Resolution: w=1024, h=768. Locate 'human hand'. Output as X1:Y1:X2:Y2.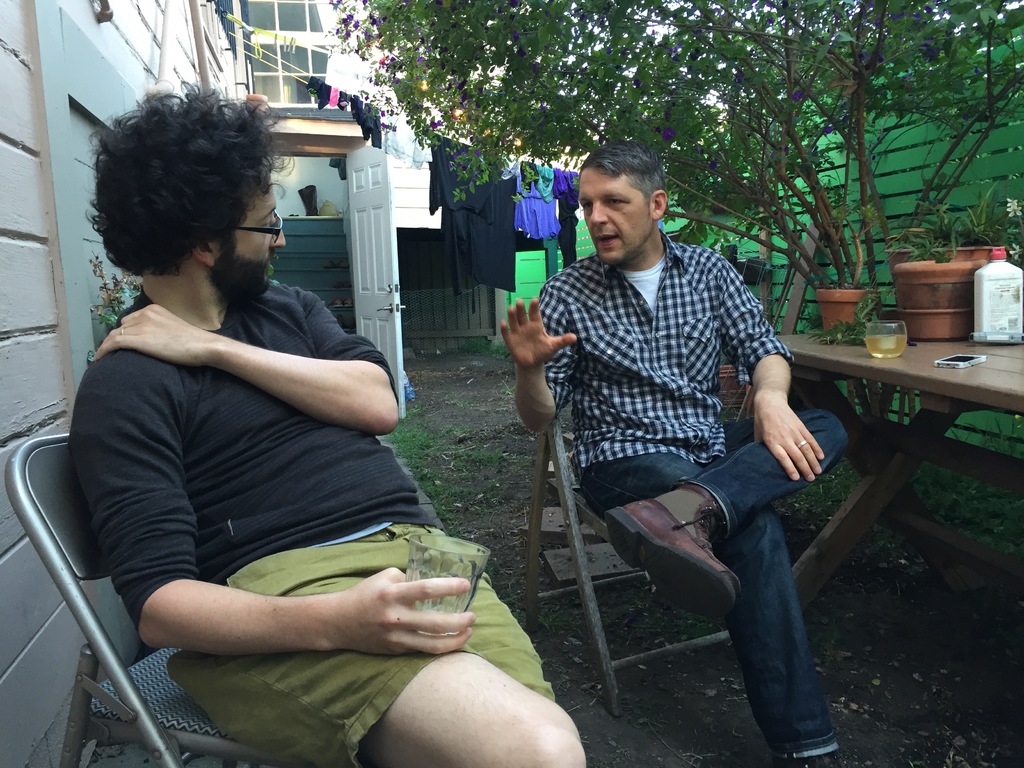
499:303:575:387.
